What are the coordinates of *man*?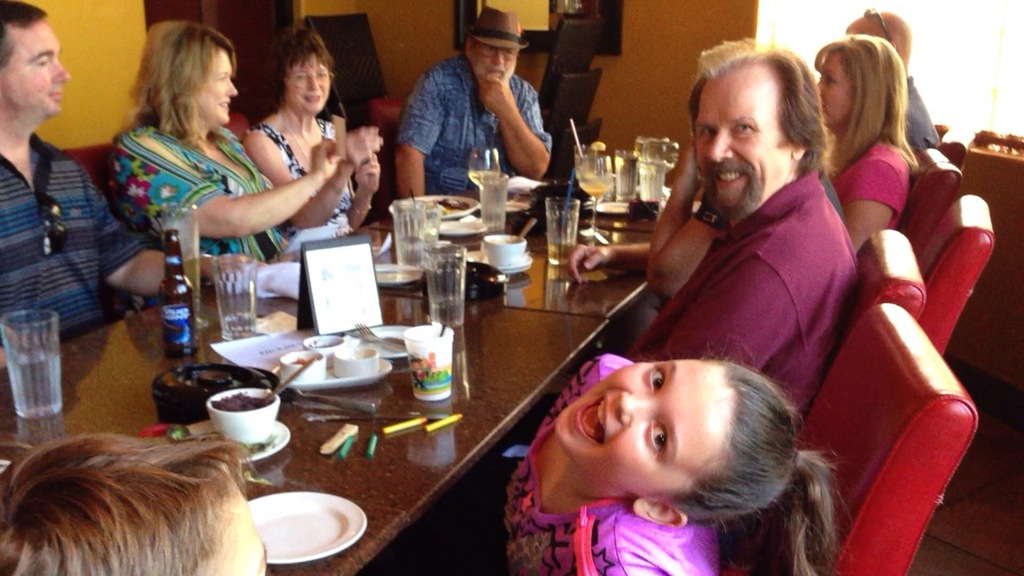
<bbox>845, 8, 938, 151</bbox>.
